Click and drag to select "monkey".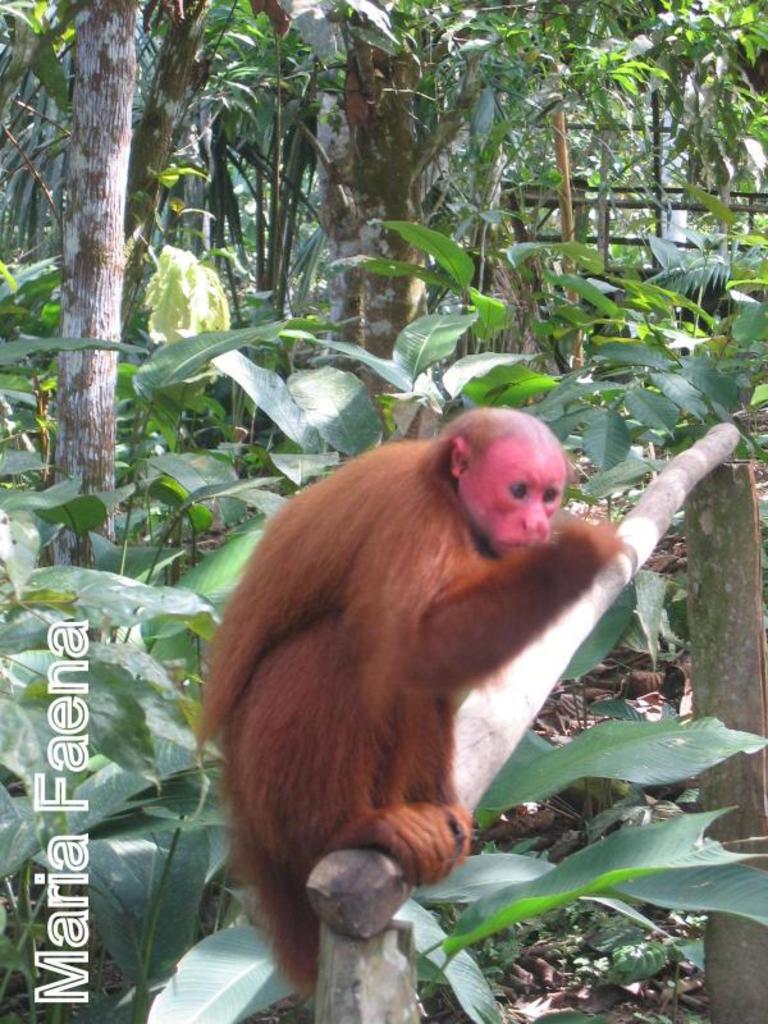
Selection: 189:408:626:1000.
